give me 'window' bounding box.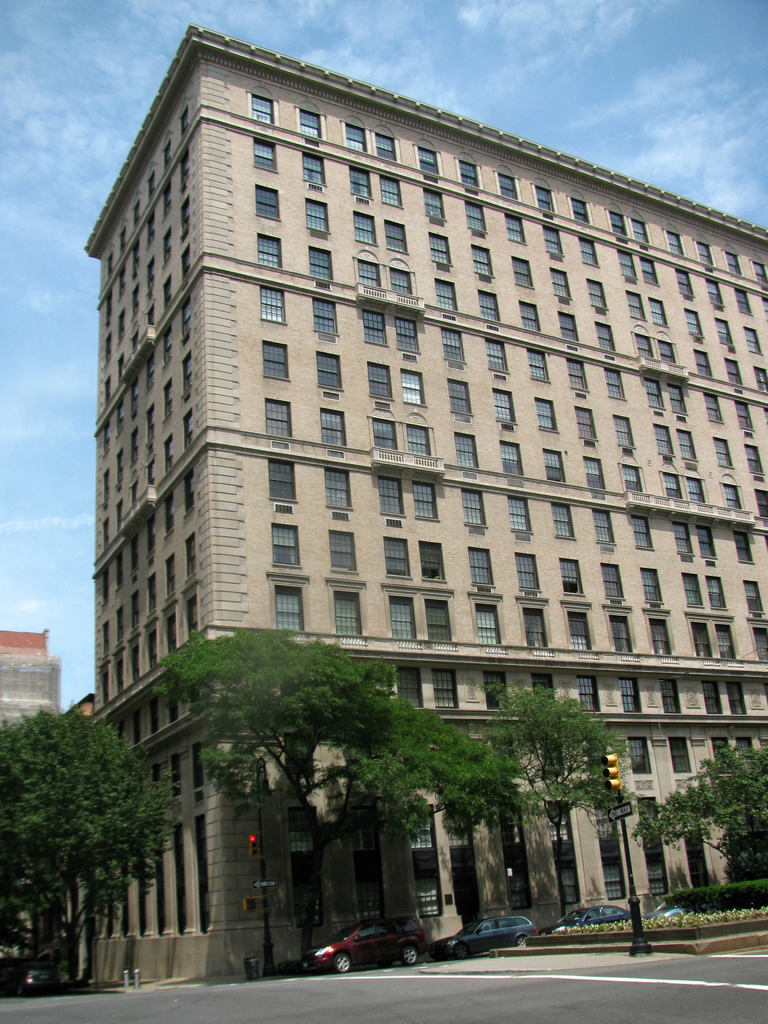
268/461/297/499.
